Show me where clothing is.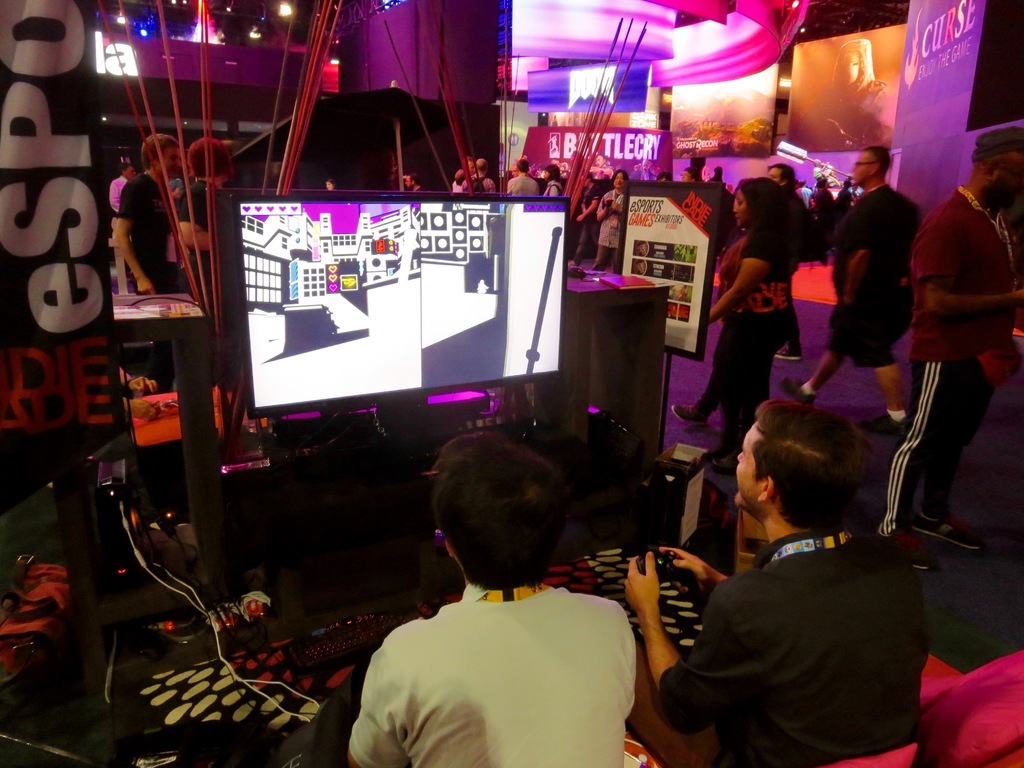
clothing is at [415,182,433,193].
